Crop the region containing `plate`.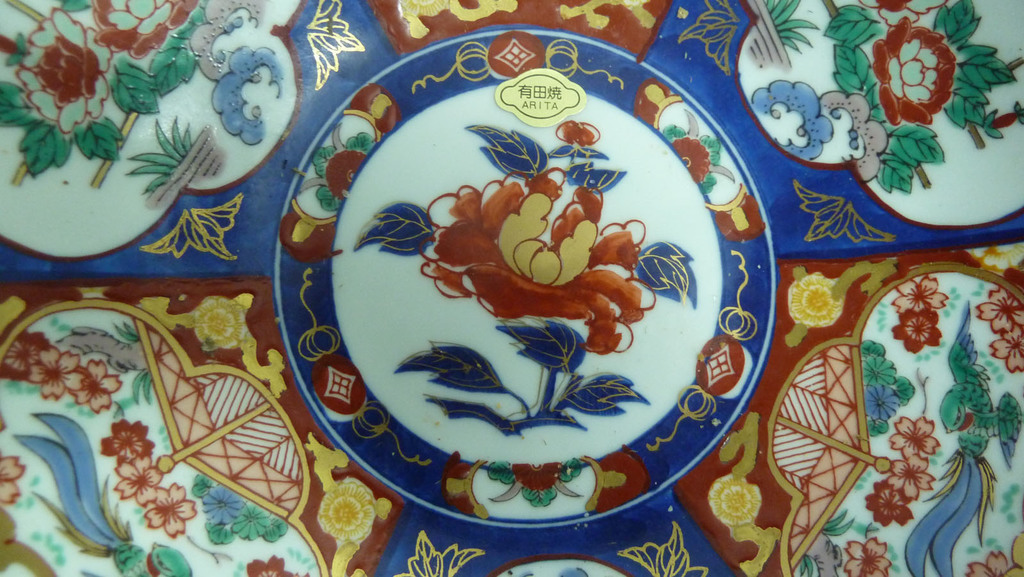
Crop region: 224/35/784/529.
